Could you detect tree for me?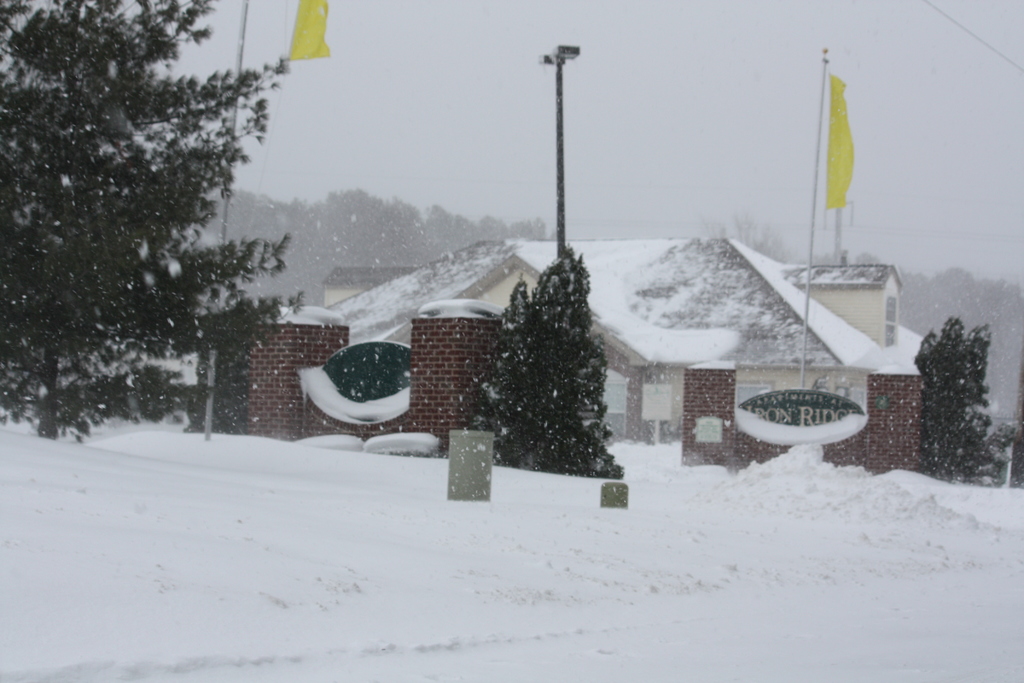
Detection result: x1=300 y1=202 x2=540 y2=317.
